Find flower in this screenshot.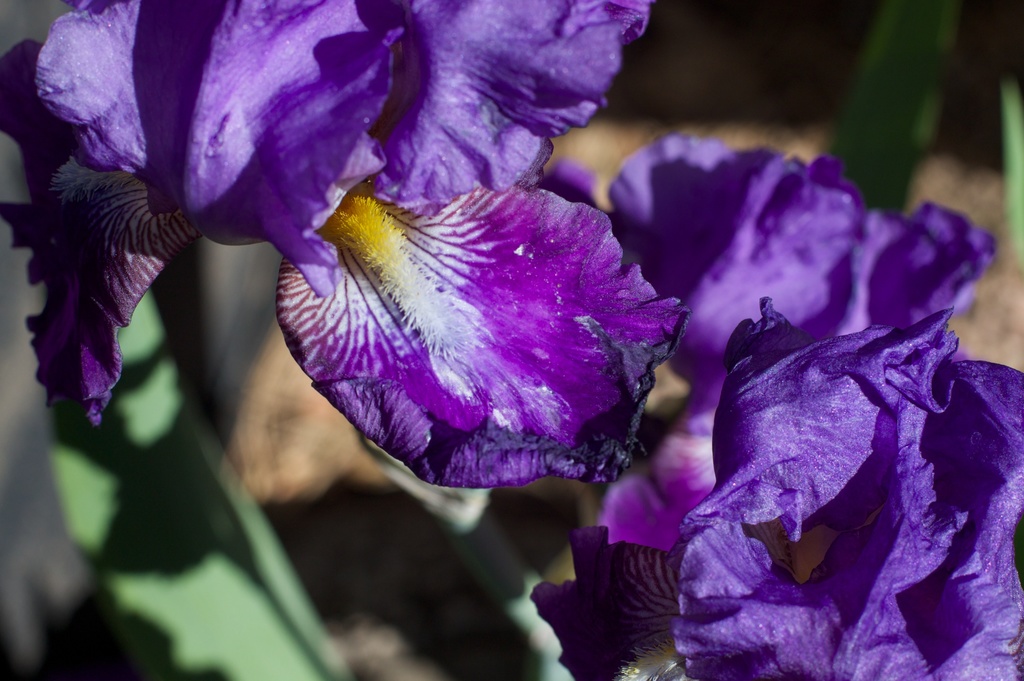
The bounding box for flower is (11, 1, 696, 489).
